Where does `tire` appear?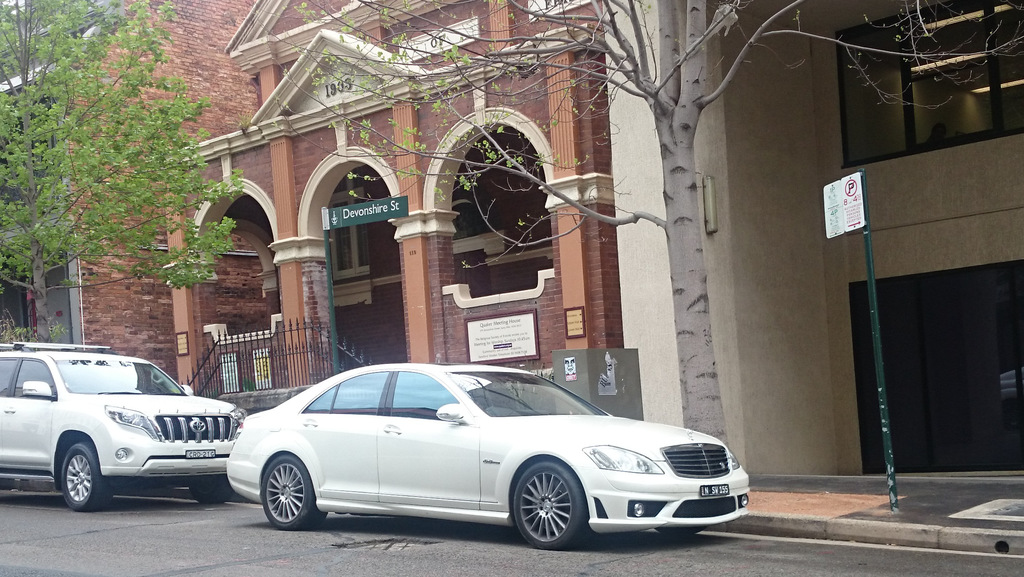
Appears at 261/454/325/530.
